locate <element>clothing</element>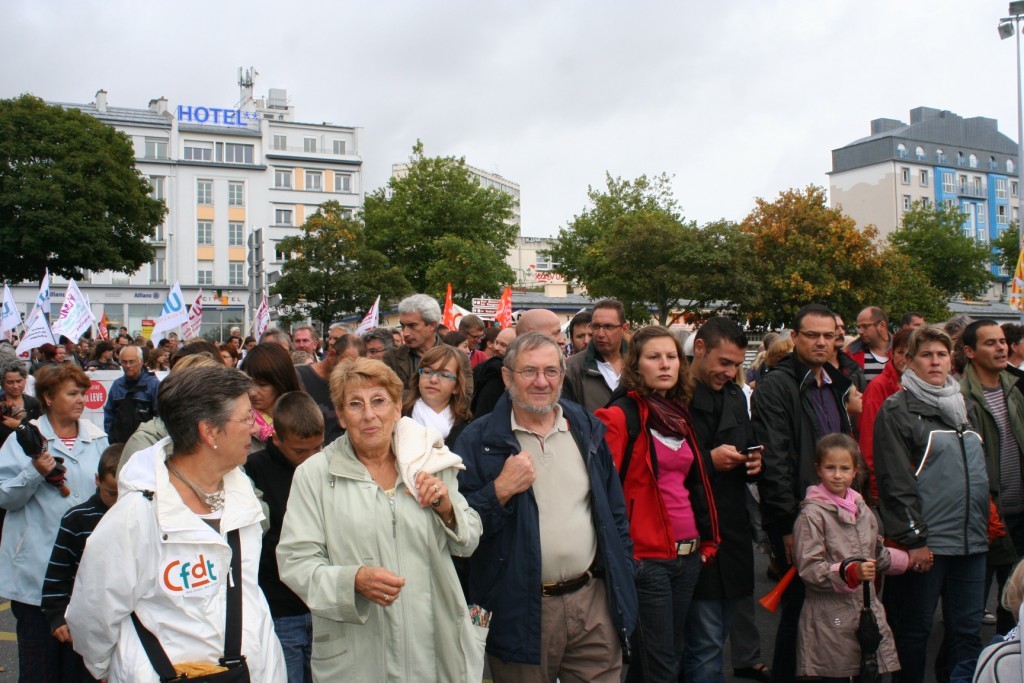
(844, 338, 888, 399)
